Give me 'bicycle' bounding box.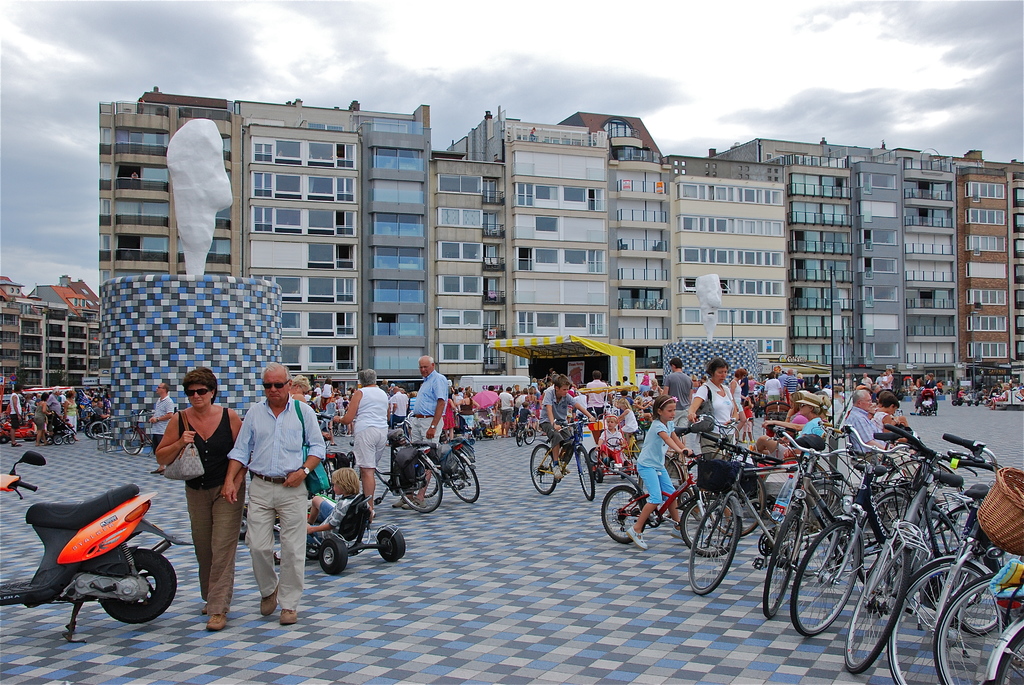
Rect(119, 411, 153, 455).
